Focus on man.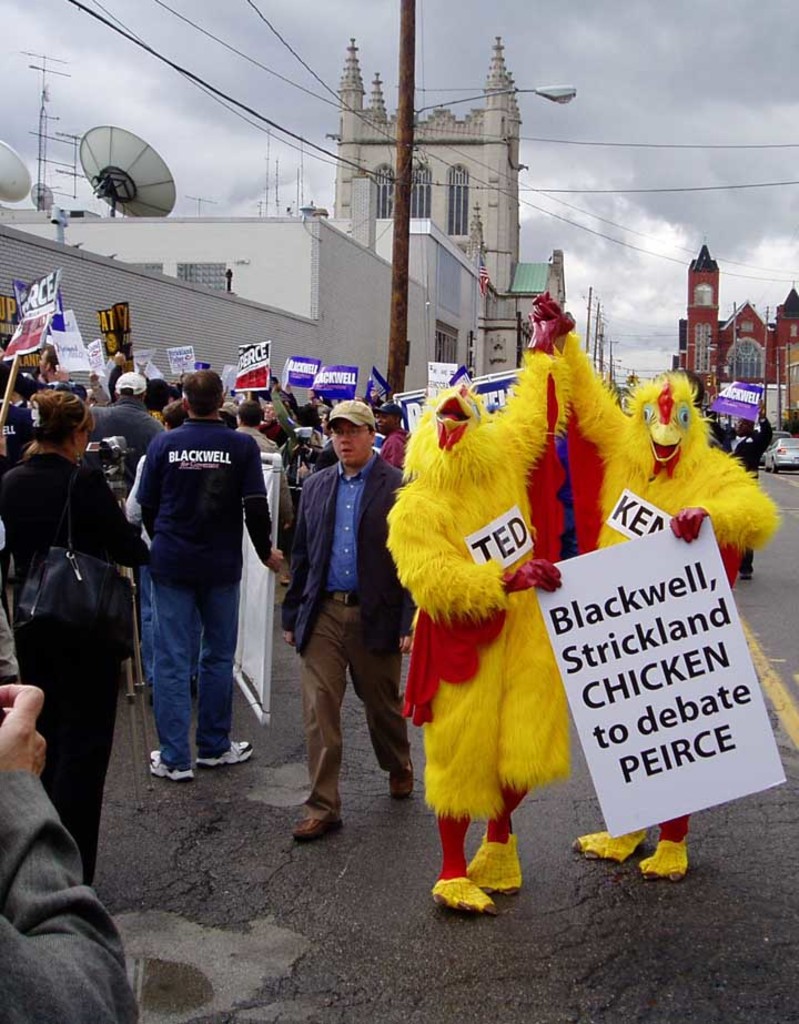
Focused at {"left": 232, "top": 392, "right": 273, "bottom": 456}.
